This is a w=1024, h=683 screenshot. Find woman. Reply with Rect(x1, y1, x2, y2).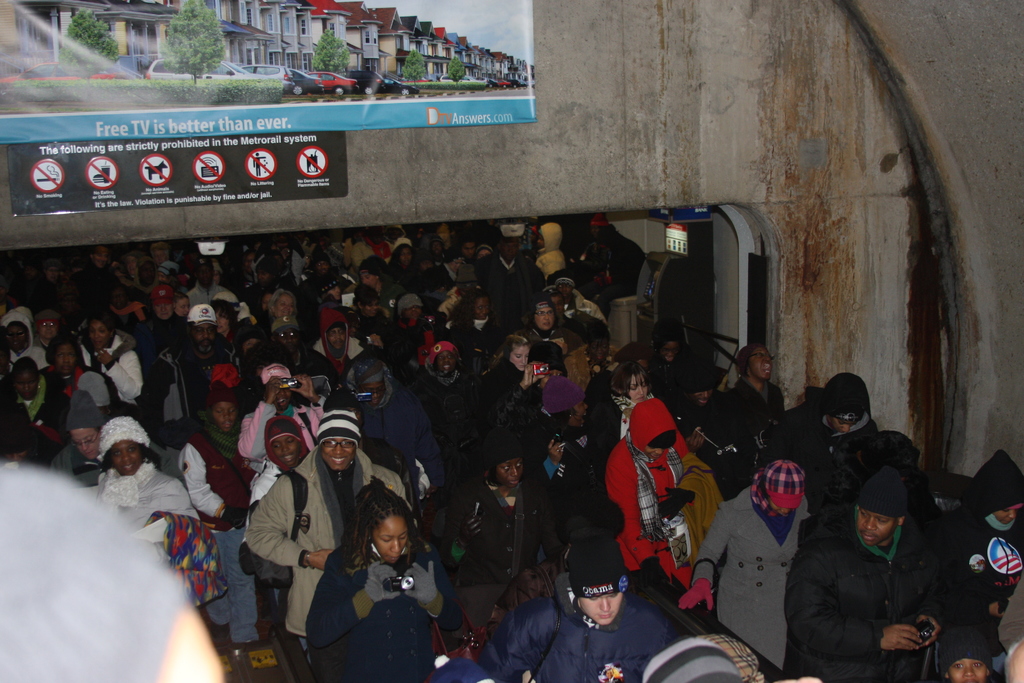
Rect(355, 283, 388, 350).
